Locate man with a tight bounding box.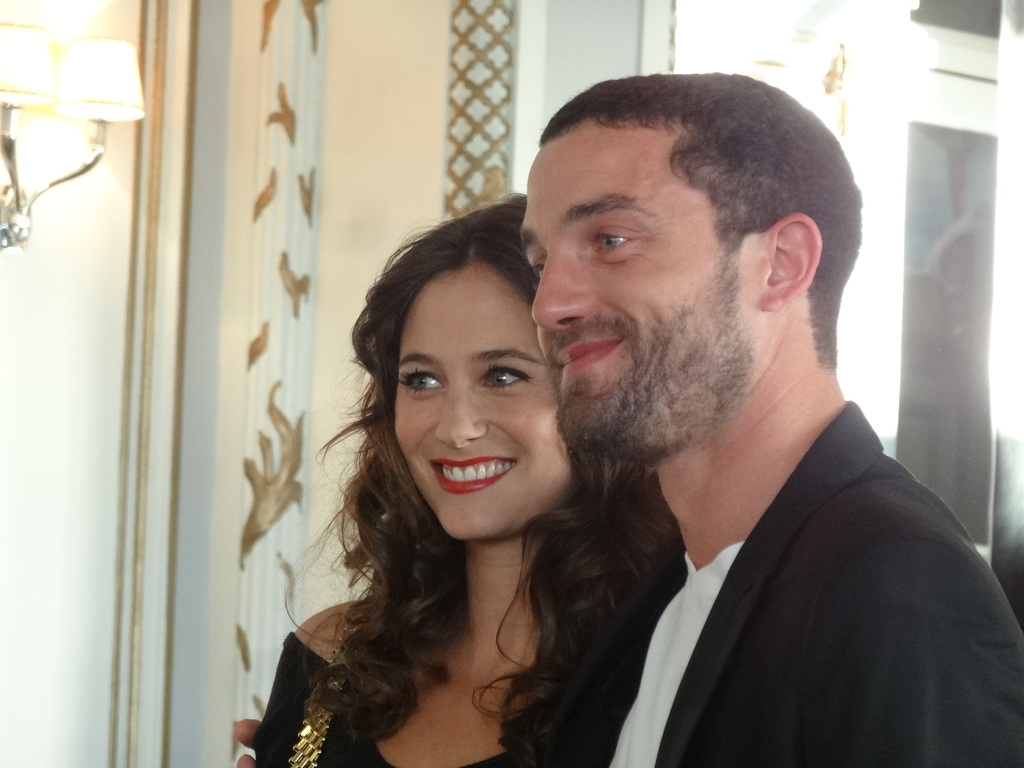
pyautogui.locateOnScreen(435, 65, 1012, 767).
